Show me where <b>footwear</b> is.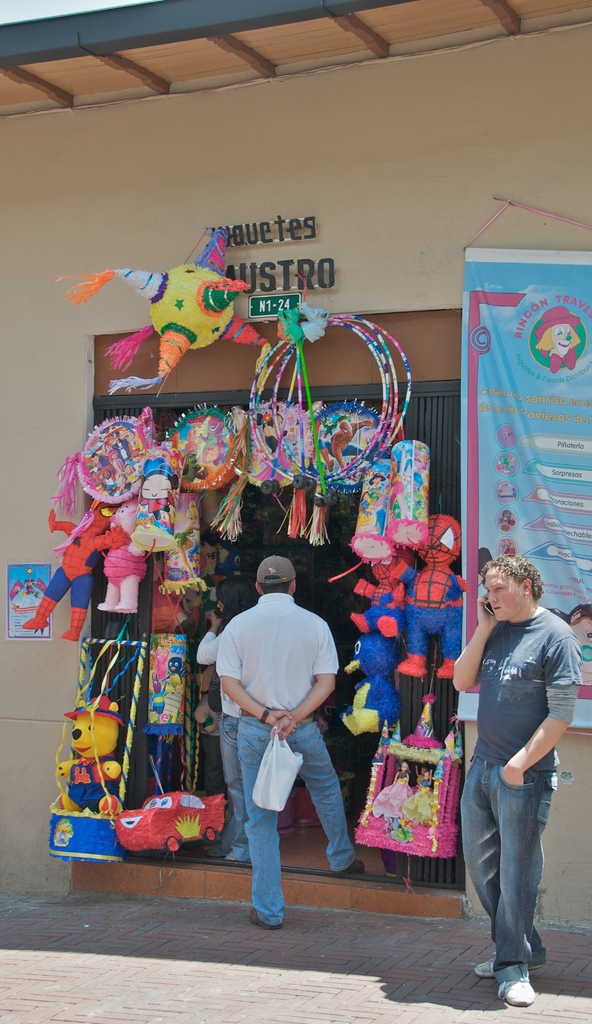
<b>footwear</b> is at Rect(248, 910, 282, 931).
